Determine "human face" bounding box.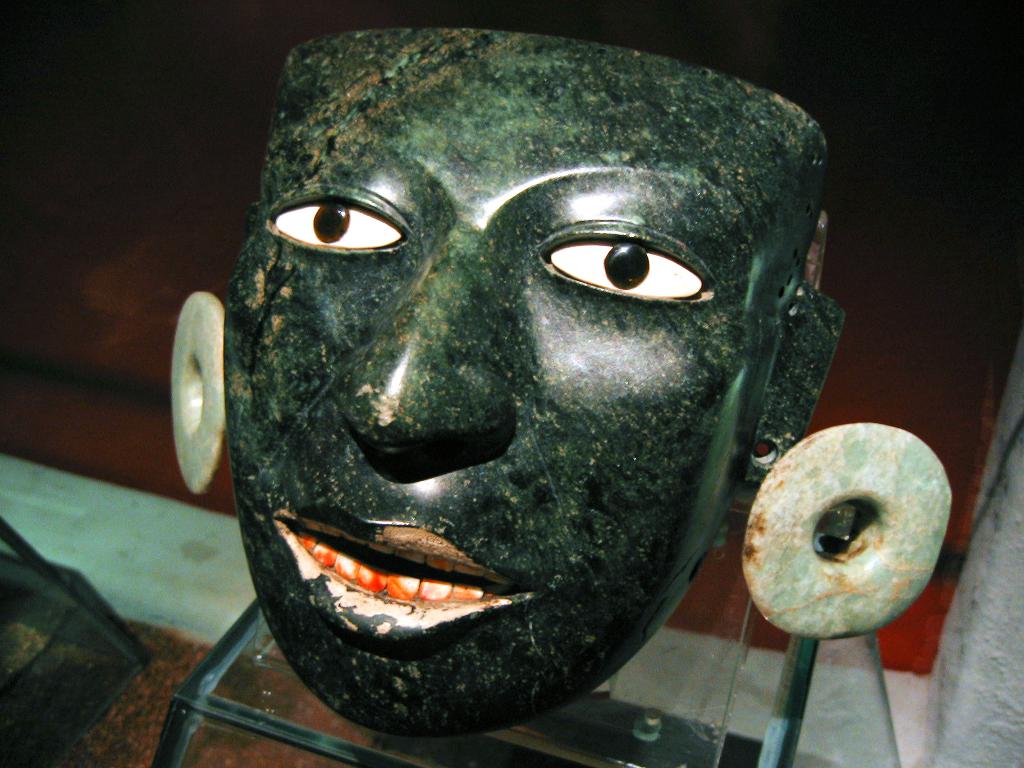
Determined: [219,24,763,734].
